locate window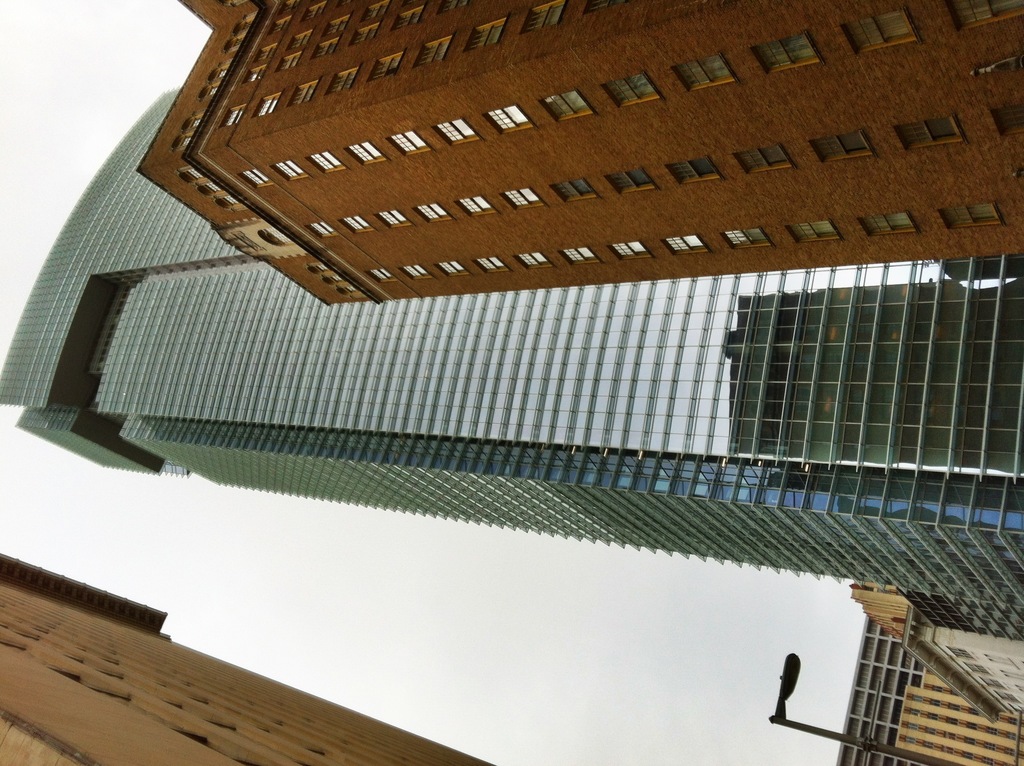
detection(288, 84, 318, 106)
